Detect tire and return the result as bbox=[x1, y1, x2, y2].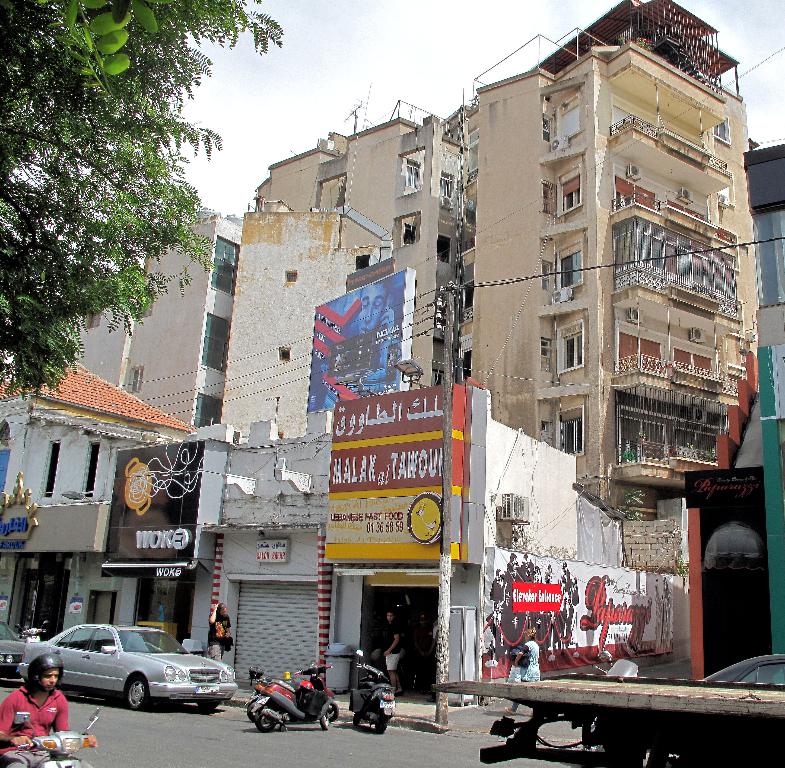
bbox=[243, 695, 262, 720].
